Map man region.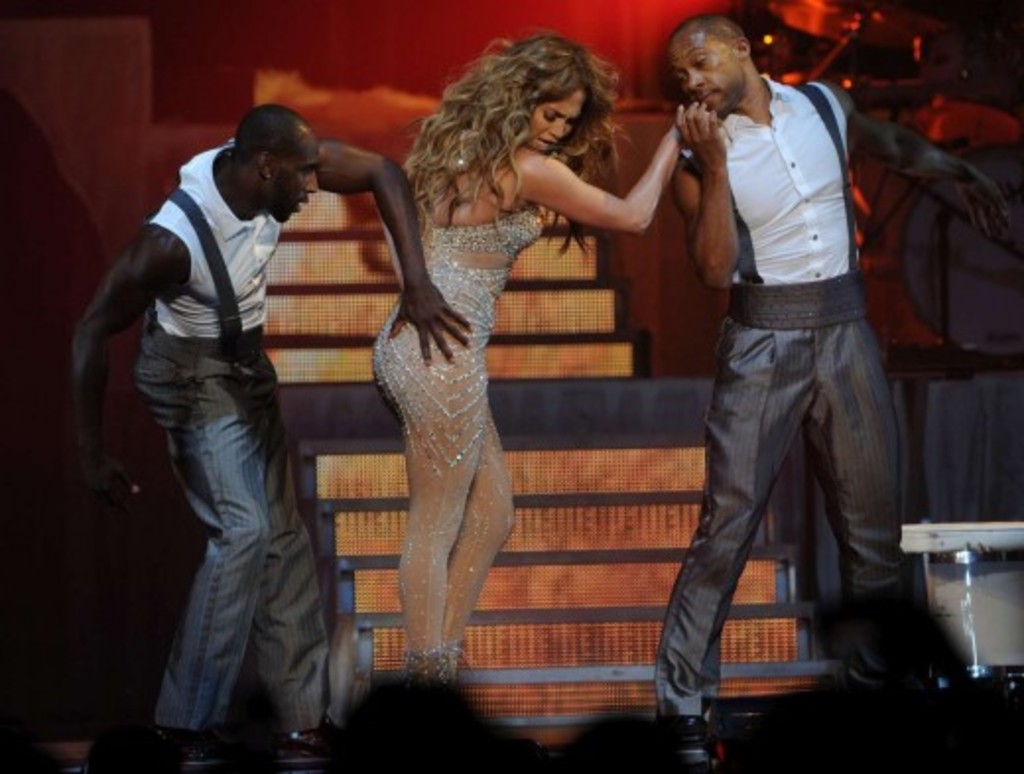
Mapped to pyautogui.locateOnScreen(652, 12, 1014, 772).
